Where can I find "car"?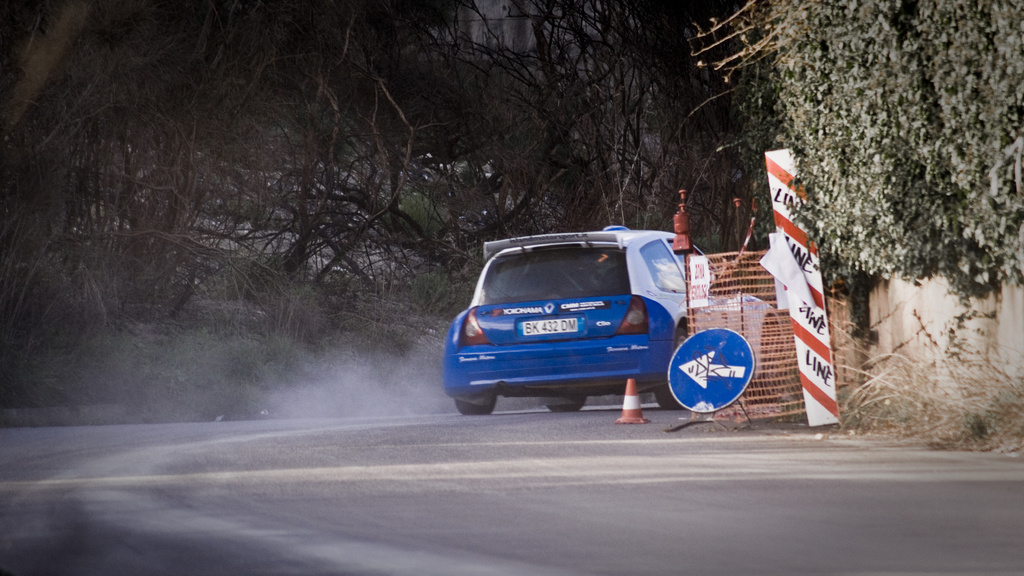
You can find it at bbox=[447, 224, 793, 418].
